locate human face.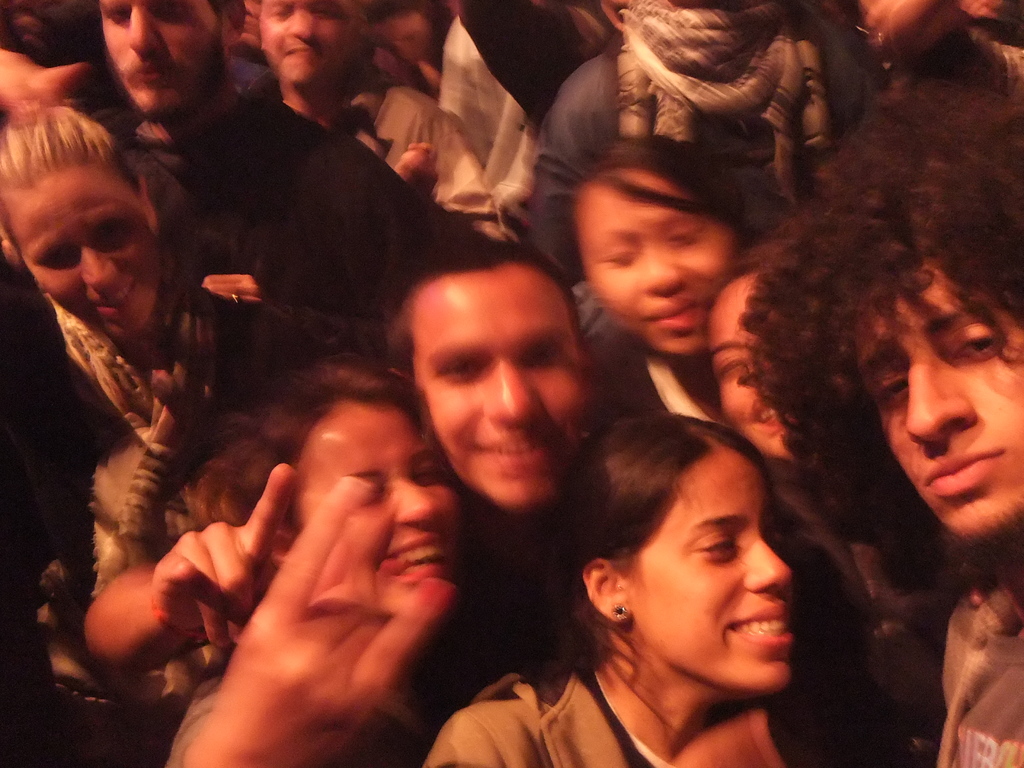
Bounding box: [left=291, top=406, right=467, bottom=604].
